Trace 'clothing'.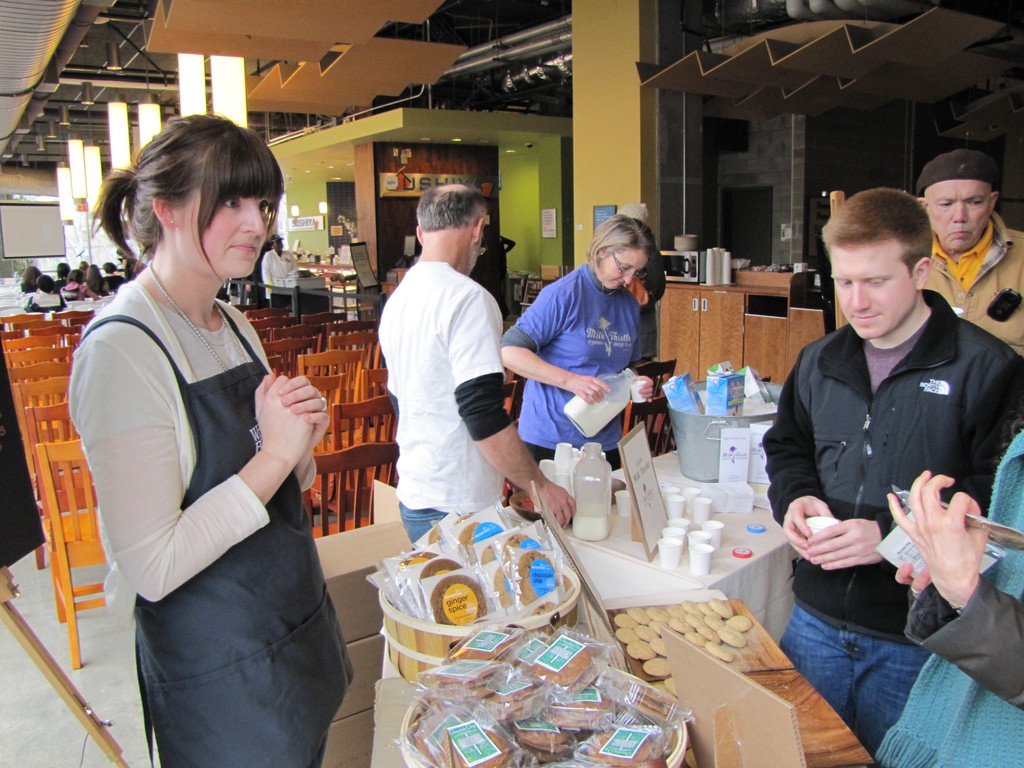
Traced to left=377, top=257, right=512, bottom=546.
